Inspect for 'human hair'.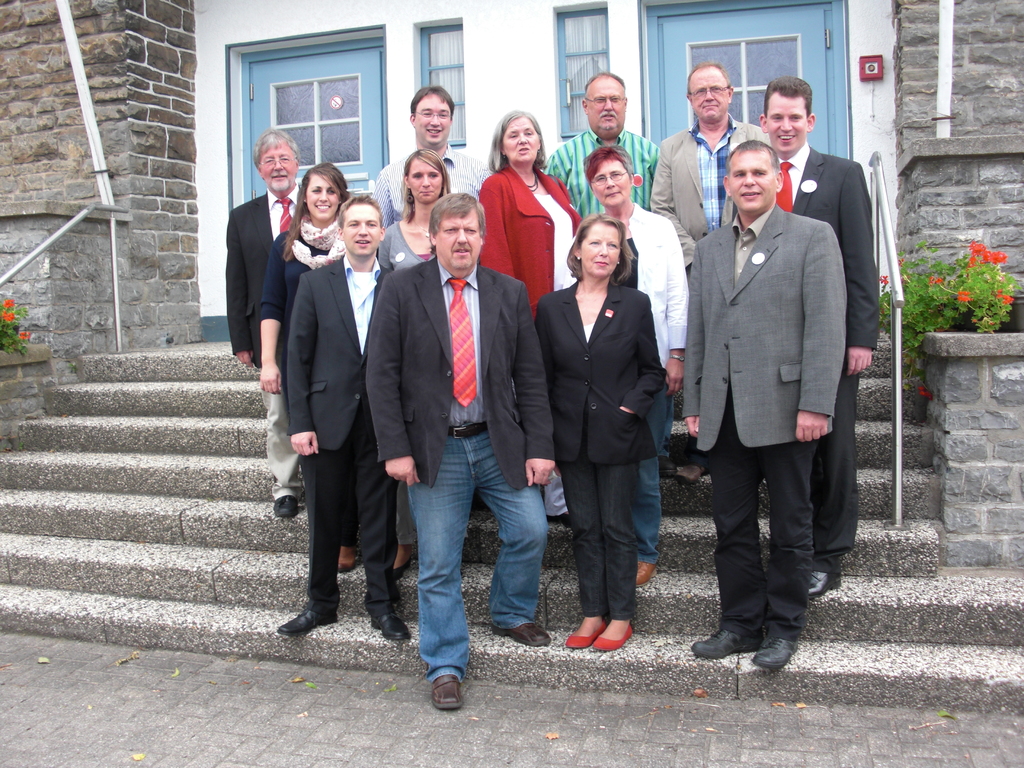
Inspection: [426, 193, 486, 257].
